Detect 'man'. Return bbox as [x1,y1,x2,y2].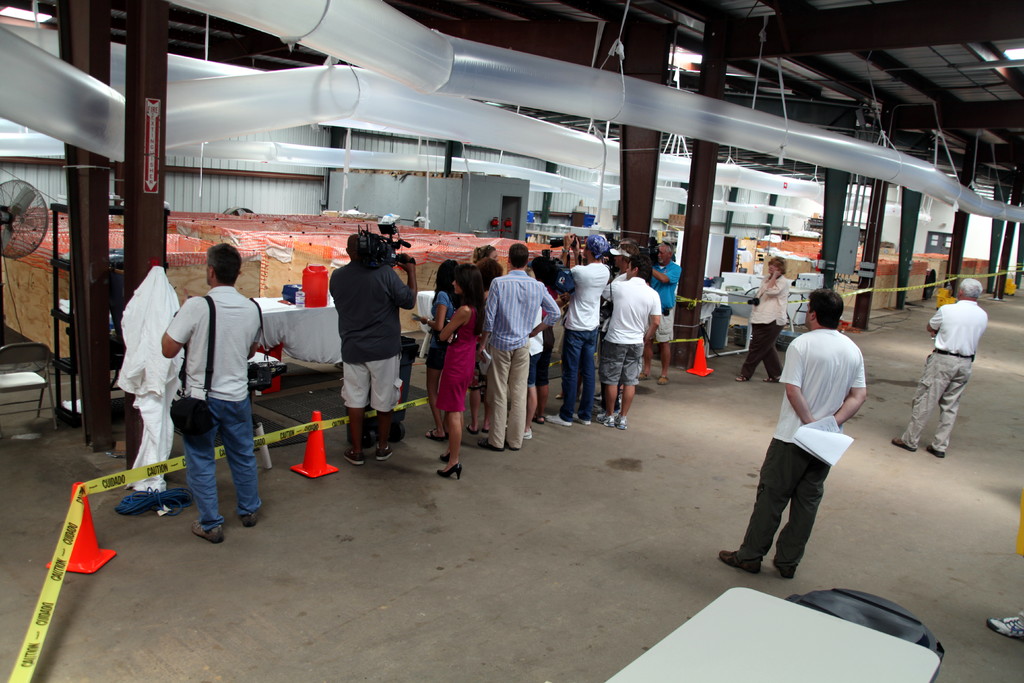
[890,273,989,458].
